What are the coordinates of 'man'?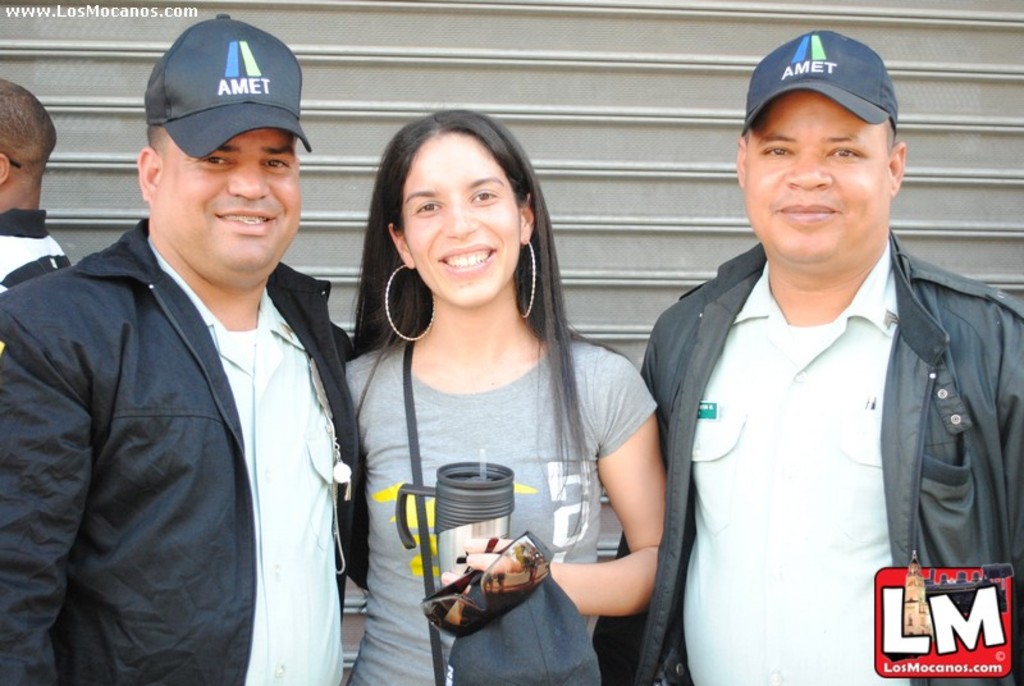
crop(0, 76, 68, 302).
